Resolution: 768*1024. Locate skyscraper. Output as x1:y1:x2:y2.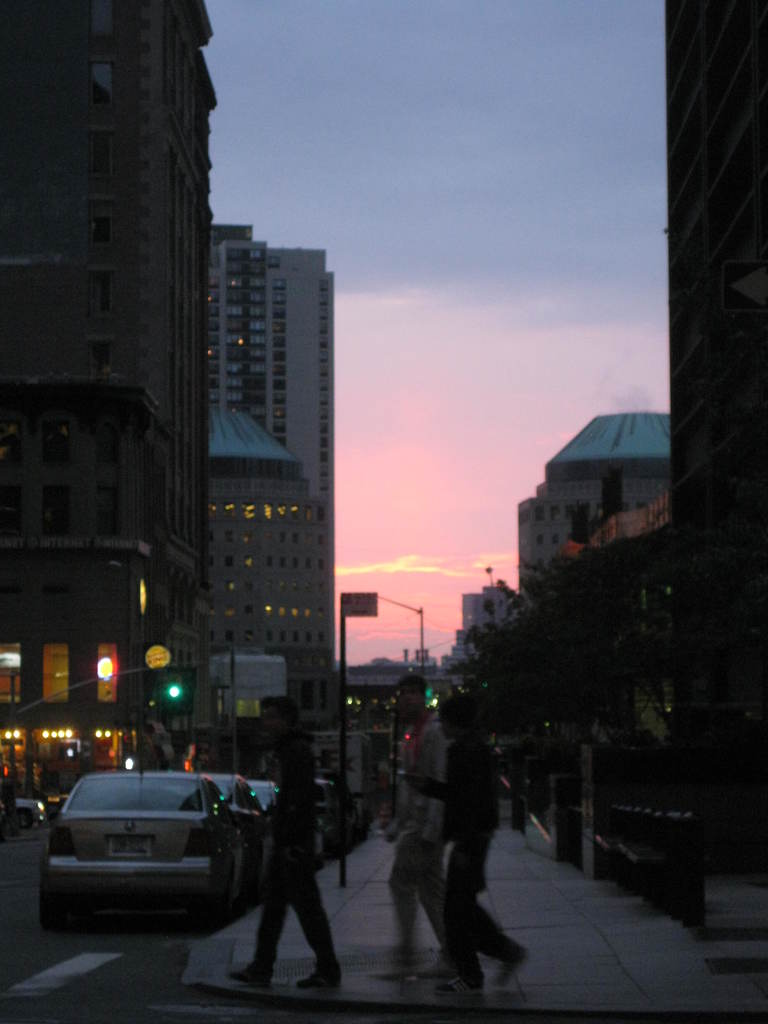
0:0:227:764.
